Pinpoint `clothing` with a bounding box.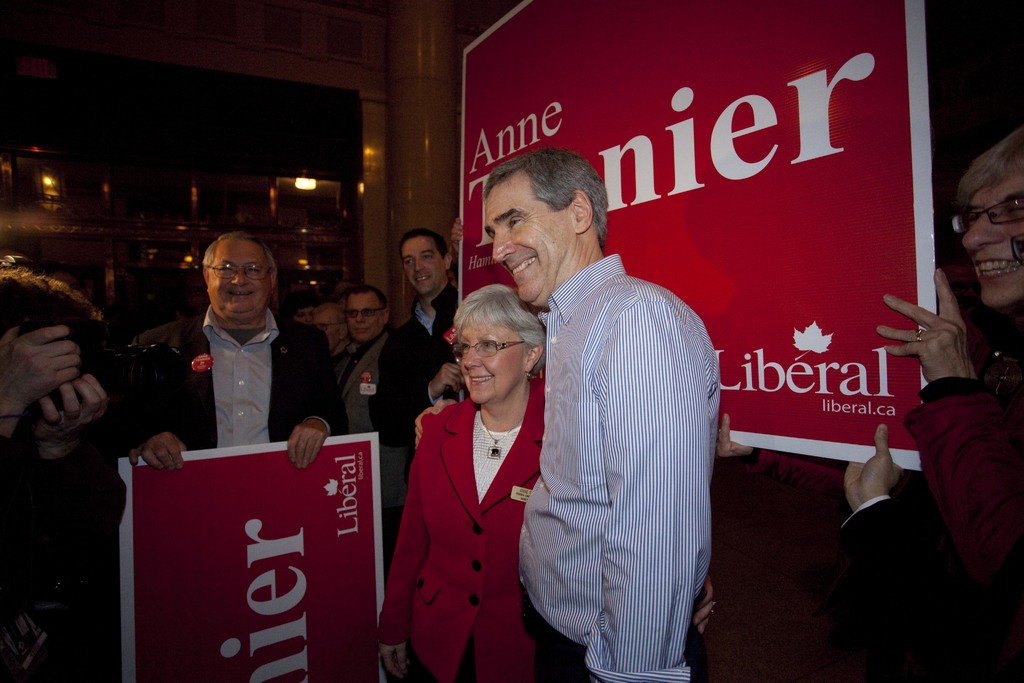
l=332, t=336, r=420, b=572.
